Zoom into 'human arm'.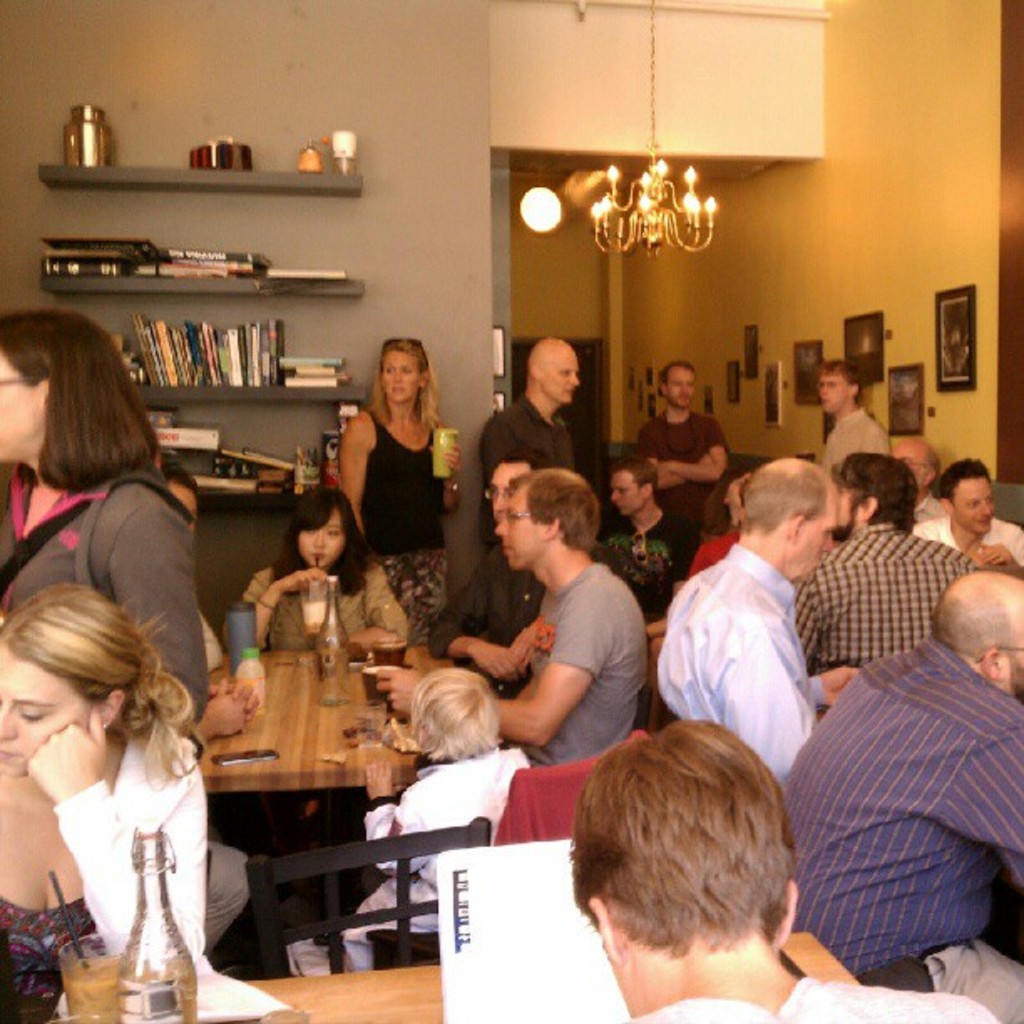
Zoom target: locate(114, 494, 212, 730).
